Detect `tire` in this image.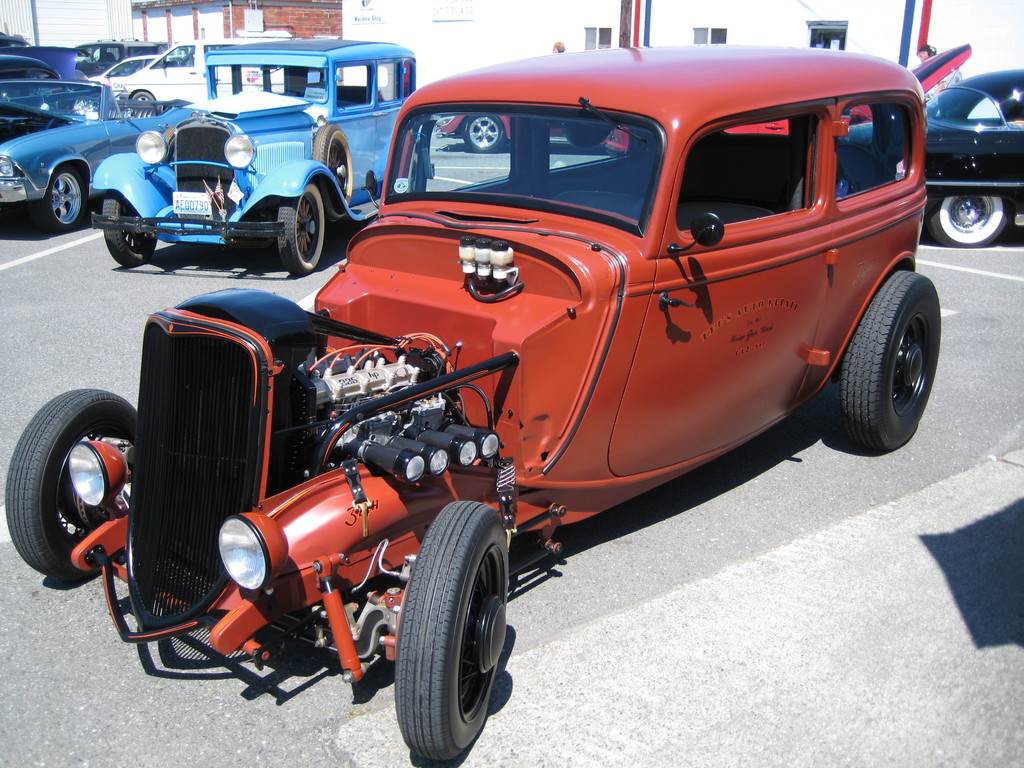
Detection: (387,490,514,766).
